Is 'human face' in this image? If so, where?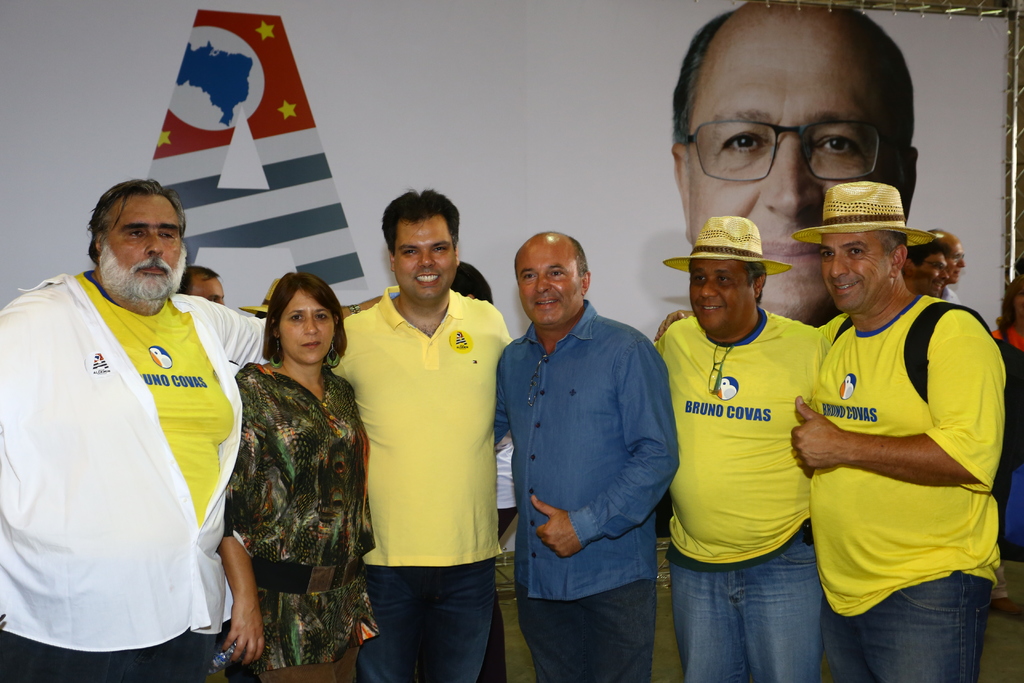
Yes, at crop(941, 239, 966, 279).
